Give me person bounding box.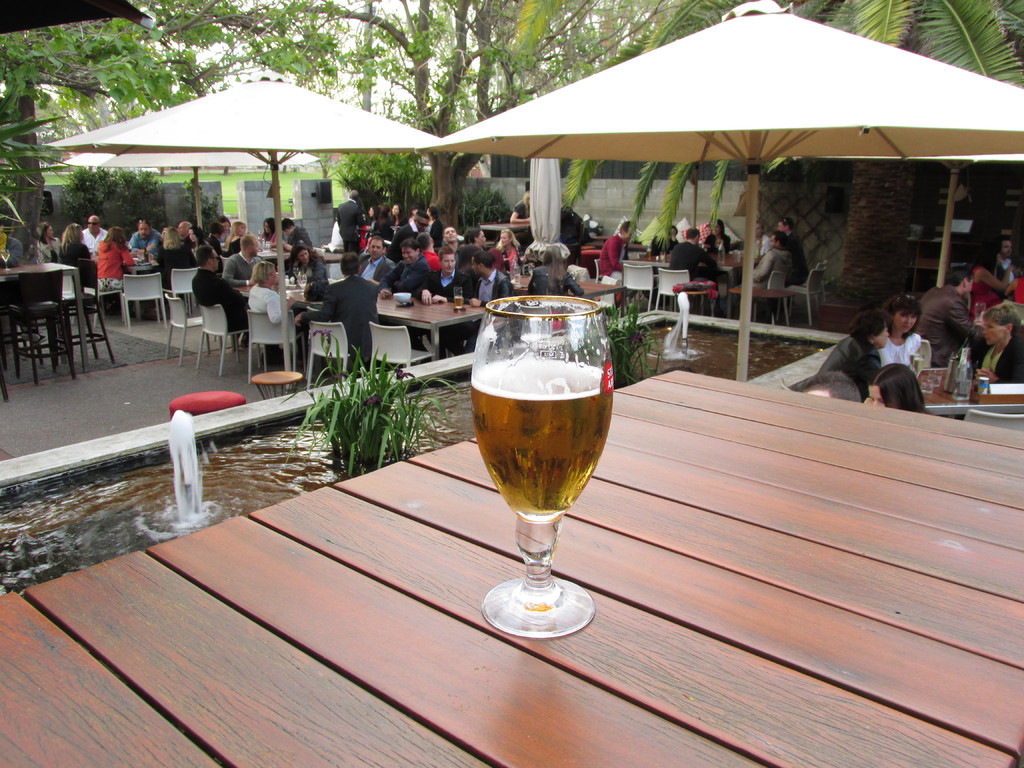
<region>177, 220, 196, 262</region>.
